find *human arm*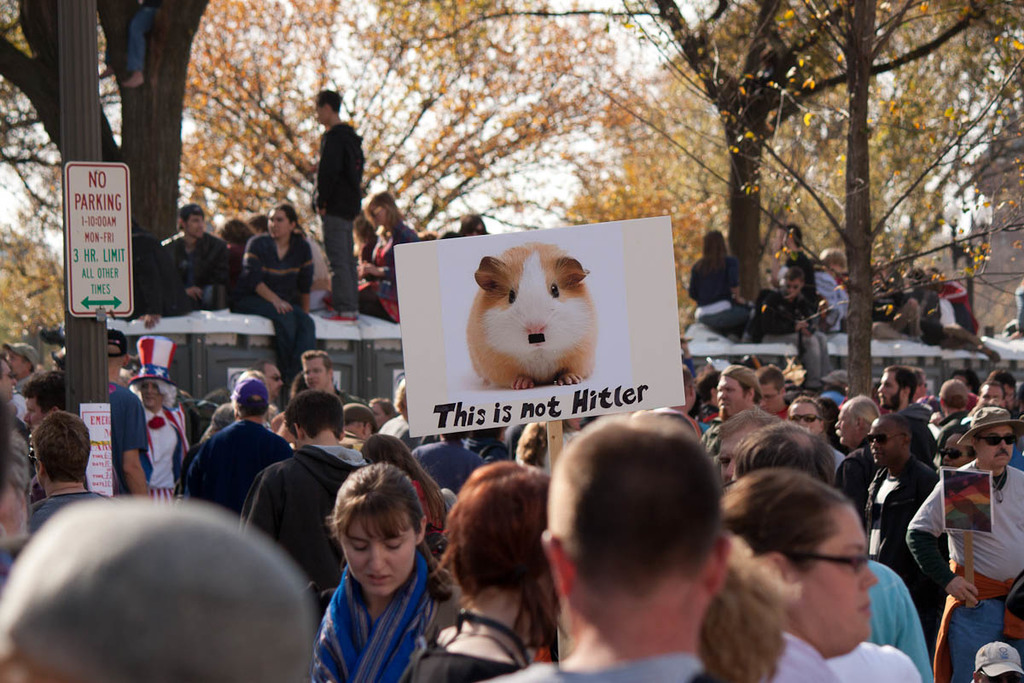
{"x1": 242, "y1": 234, "x2": 291, "y2": 316}
